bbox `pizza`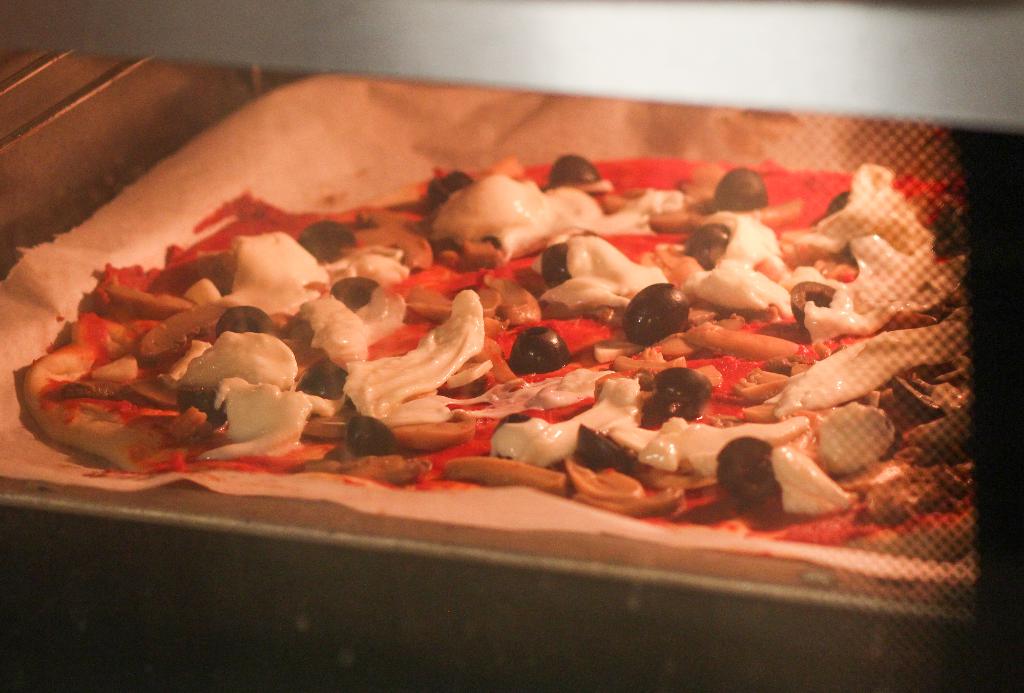
0 100 963 587
